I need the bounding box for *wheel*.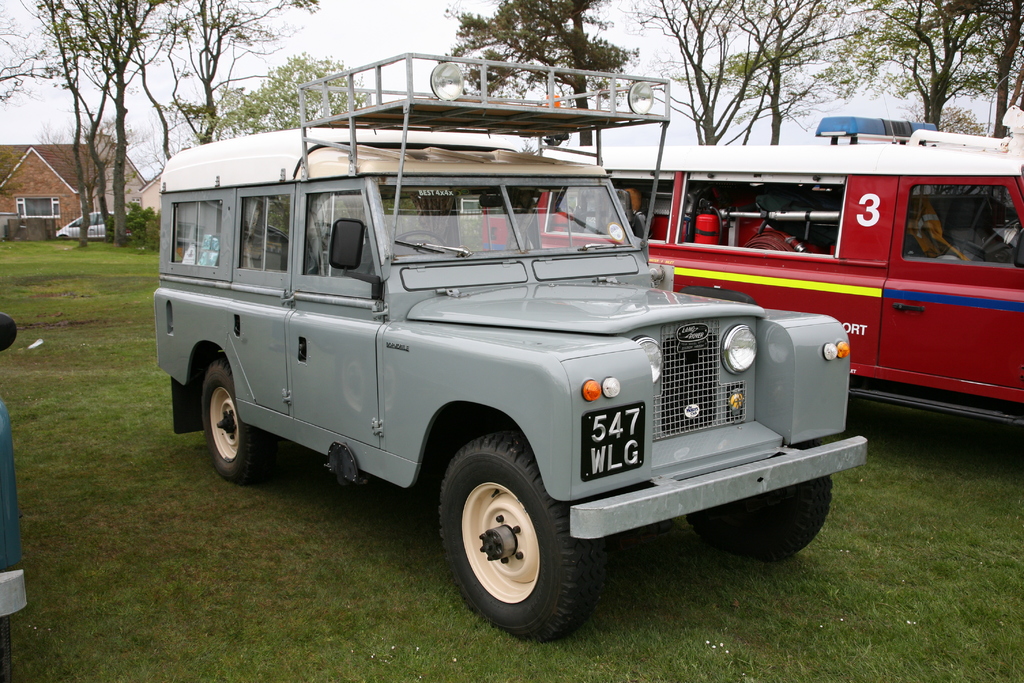
Here it is: (left=687, top=437, right=833, bottom=563).
